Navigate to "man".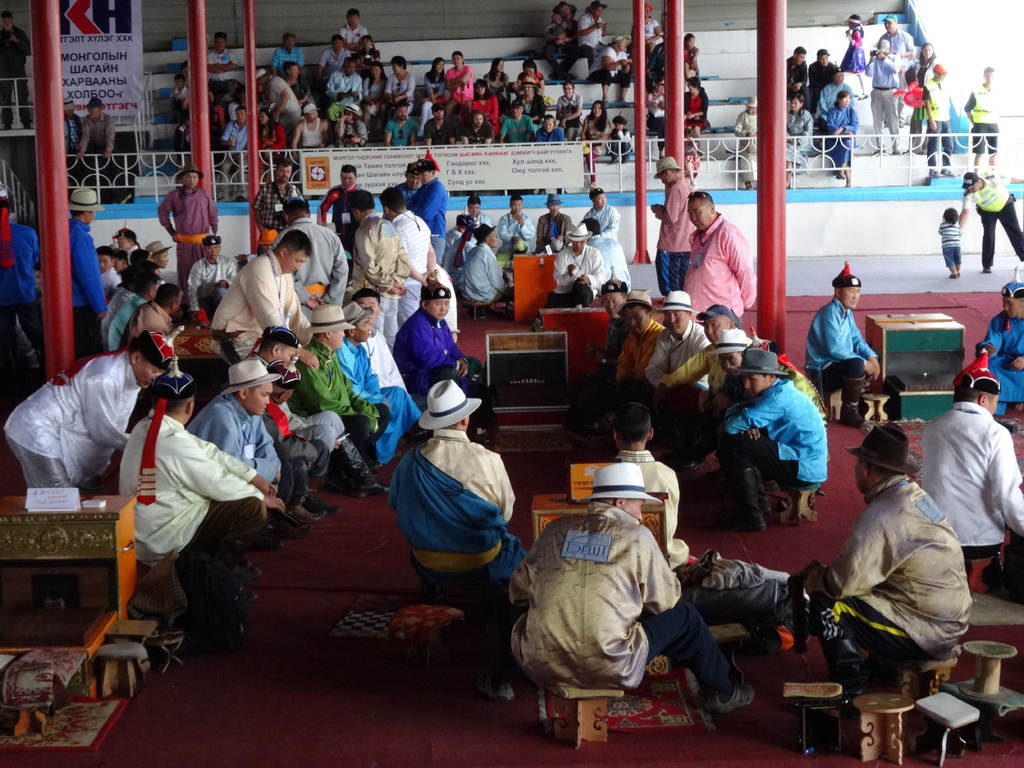
Navigation target: {"x1": 111, "y1": 364, "x2": 292, "y2": 637}.
